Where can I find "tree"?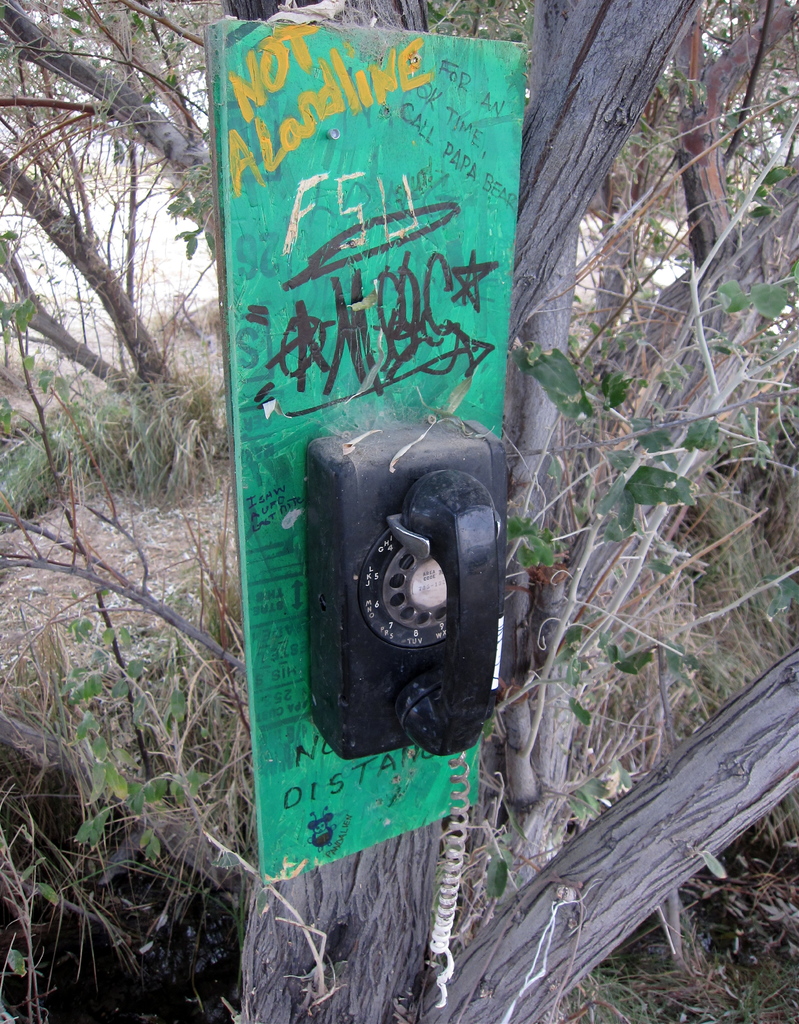
You can find it at bbox=[97, 0, 713, 933].
